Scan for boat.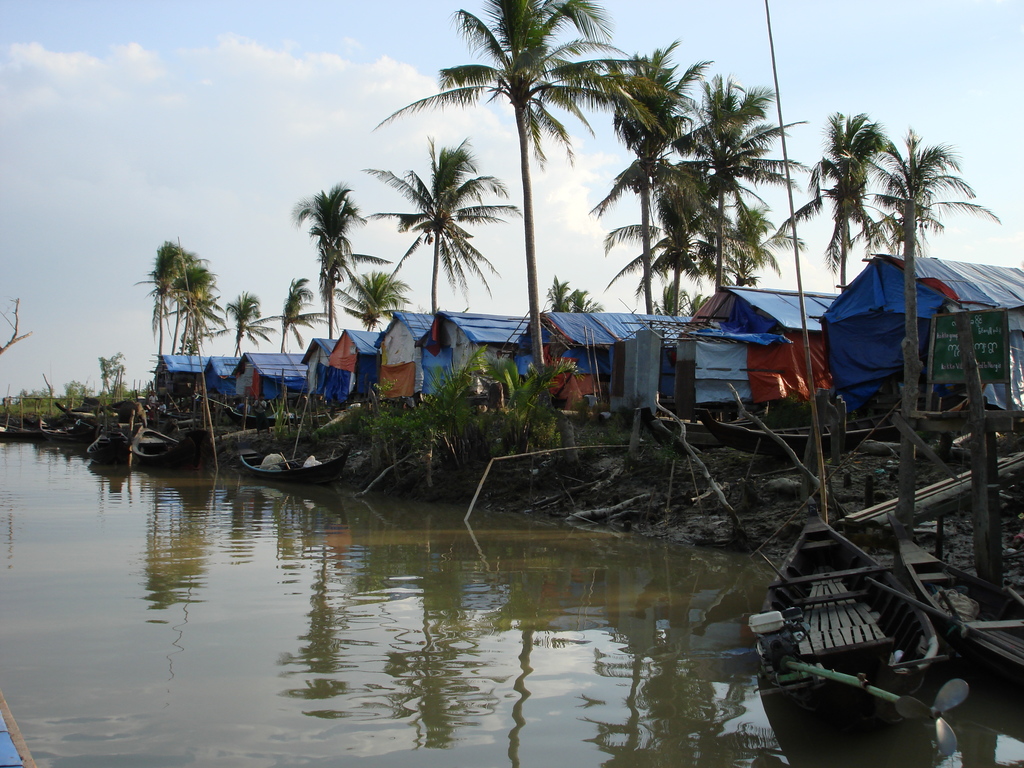
Scan result: <region>225, 408, 325, 426</region>.
